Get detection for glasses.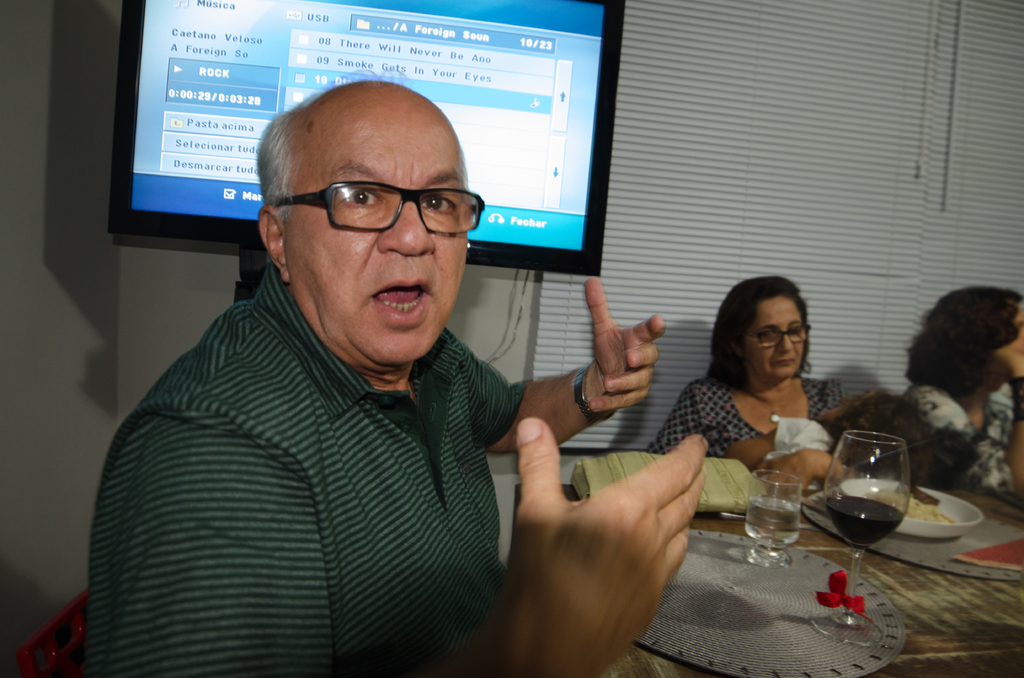
Detection: [x1=745, y1=323, x2=811, y2=349].
